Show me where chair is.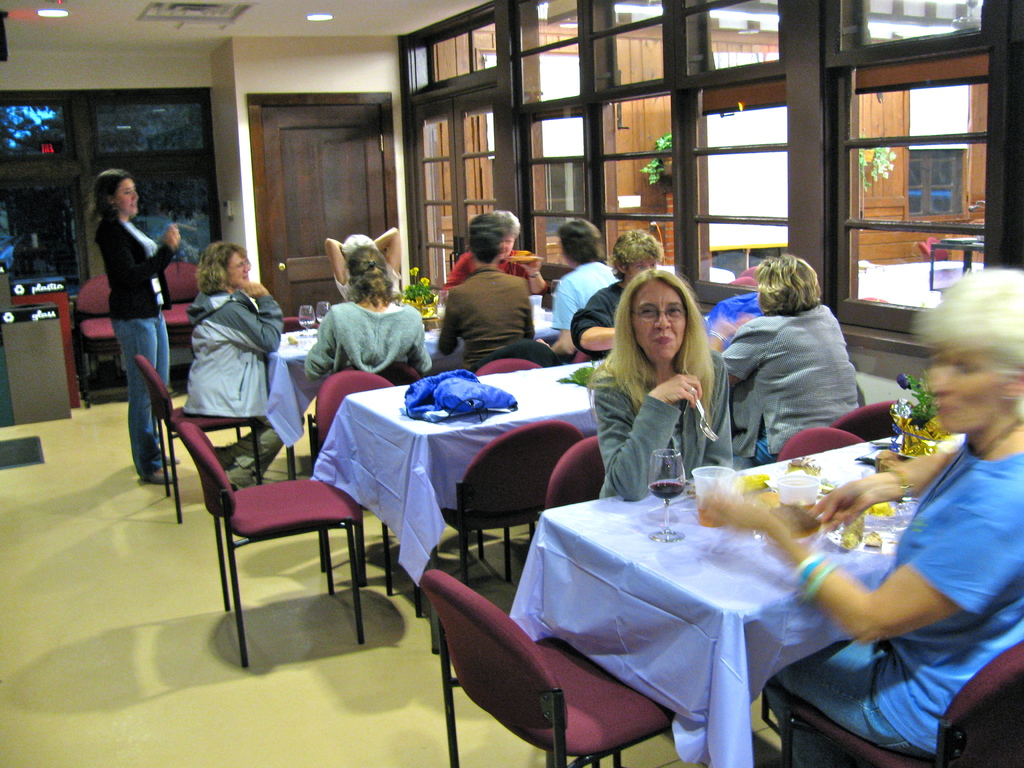
chair is at 134/355/260/516.
